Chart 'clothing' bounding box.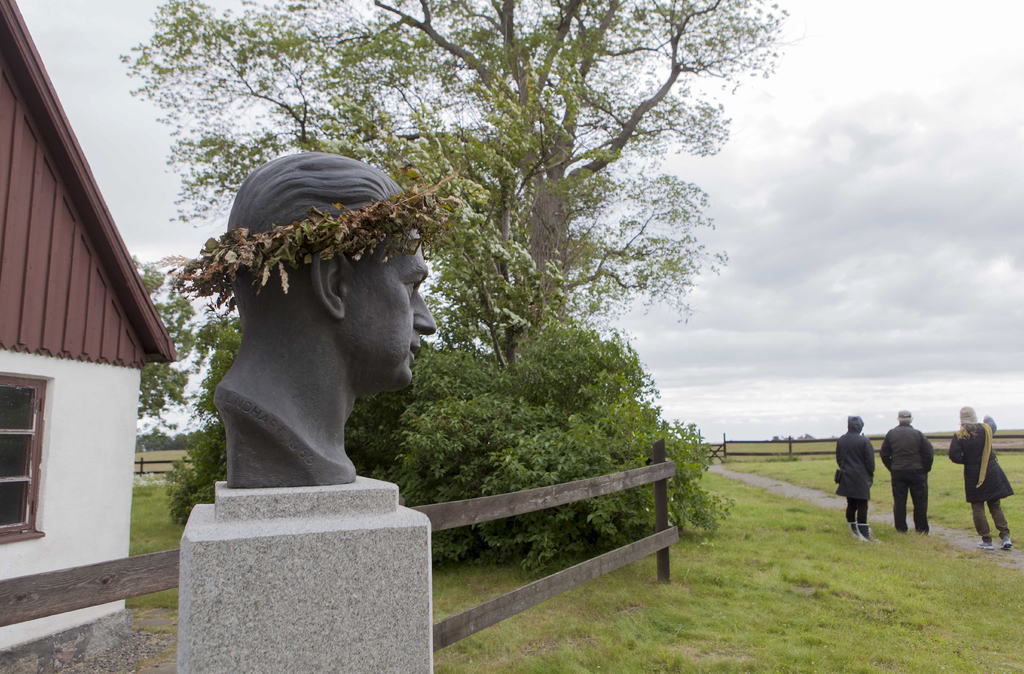
Charted: l=833, t=413, r=886, b=529.
